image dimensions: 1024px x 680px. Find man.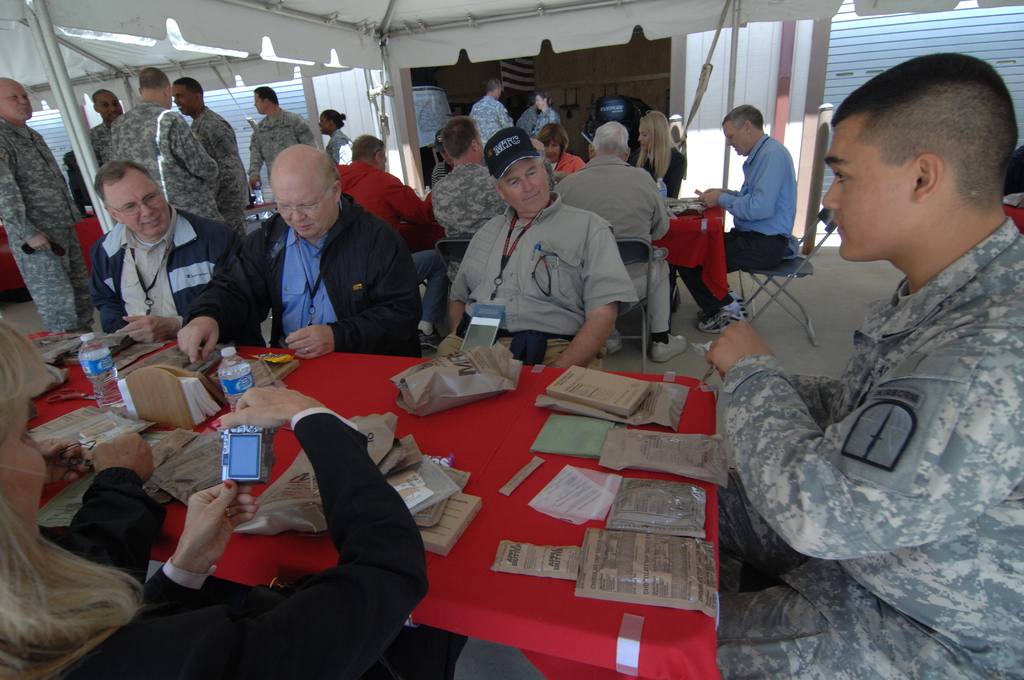
[676, 106, 803, 334].
